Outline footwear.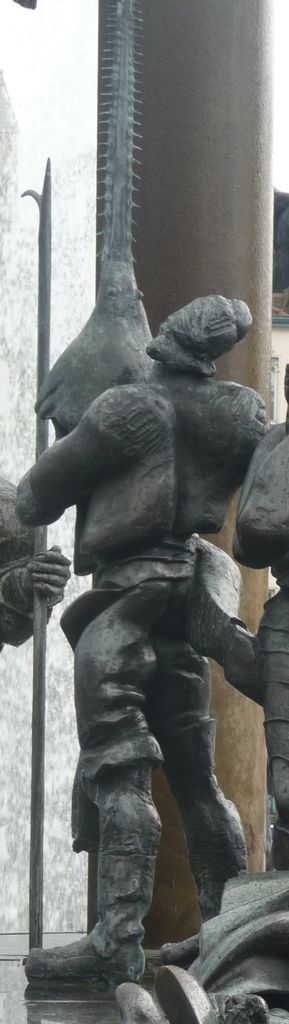
Outline: bbox=(157, 924, 213, 977).
